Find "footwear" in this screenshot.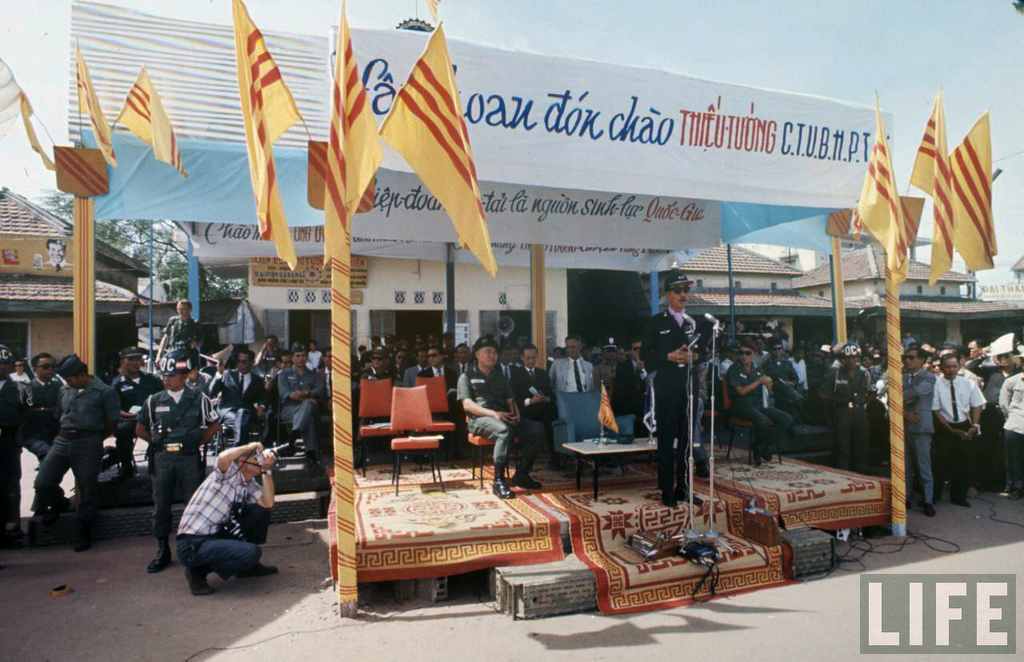
The bounding box for "footwear" is <box>752,444,763,467</box>.
